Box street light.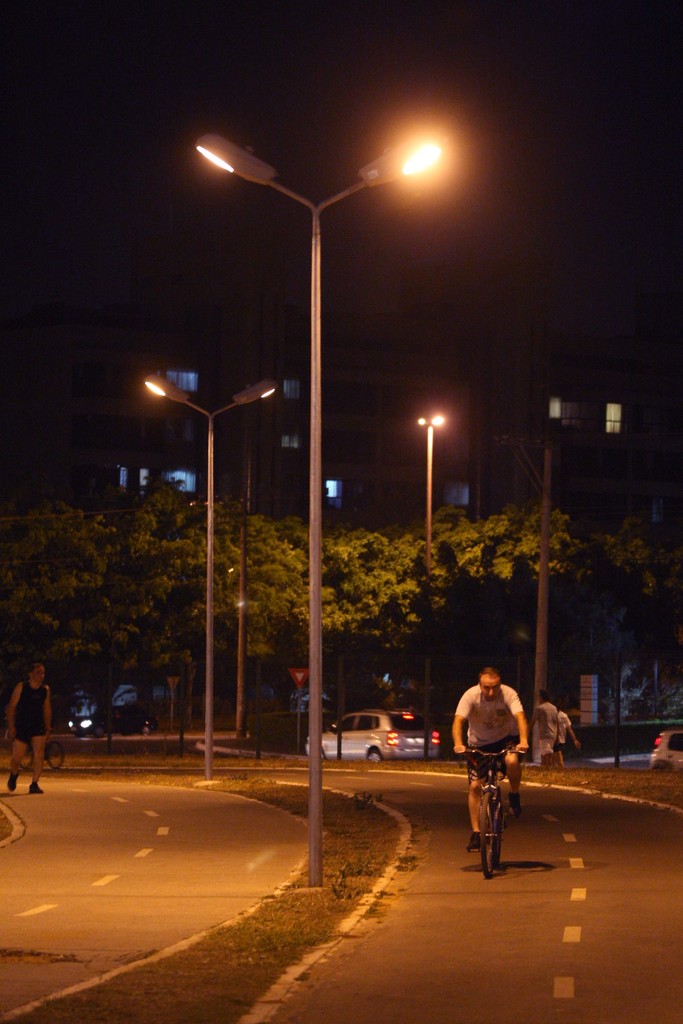
bbox=[143, 363, 286, 786].
